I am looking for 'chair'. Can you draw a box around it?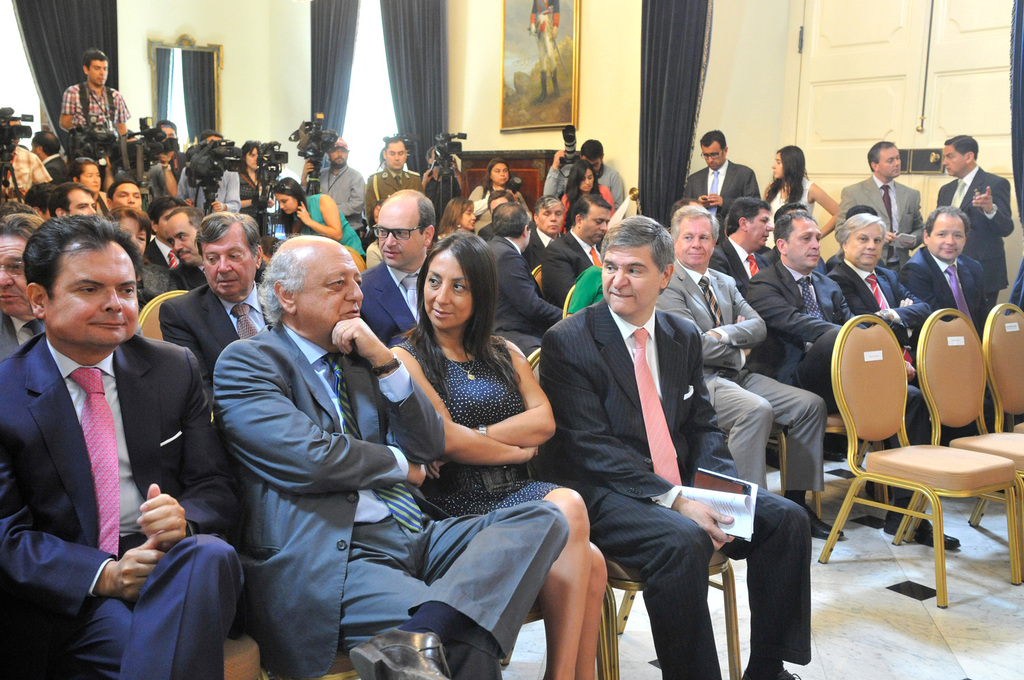
Sure, the bounding box is [534,265,544,289].
